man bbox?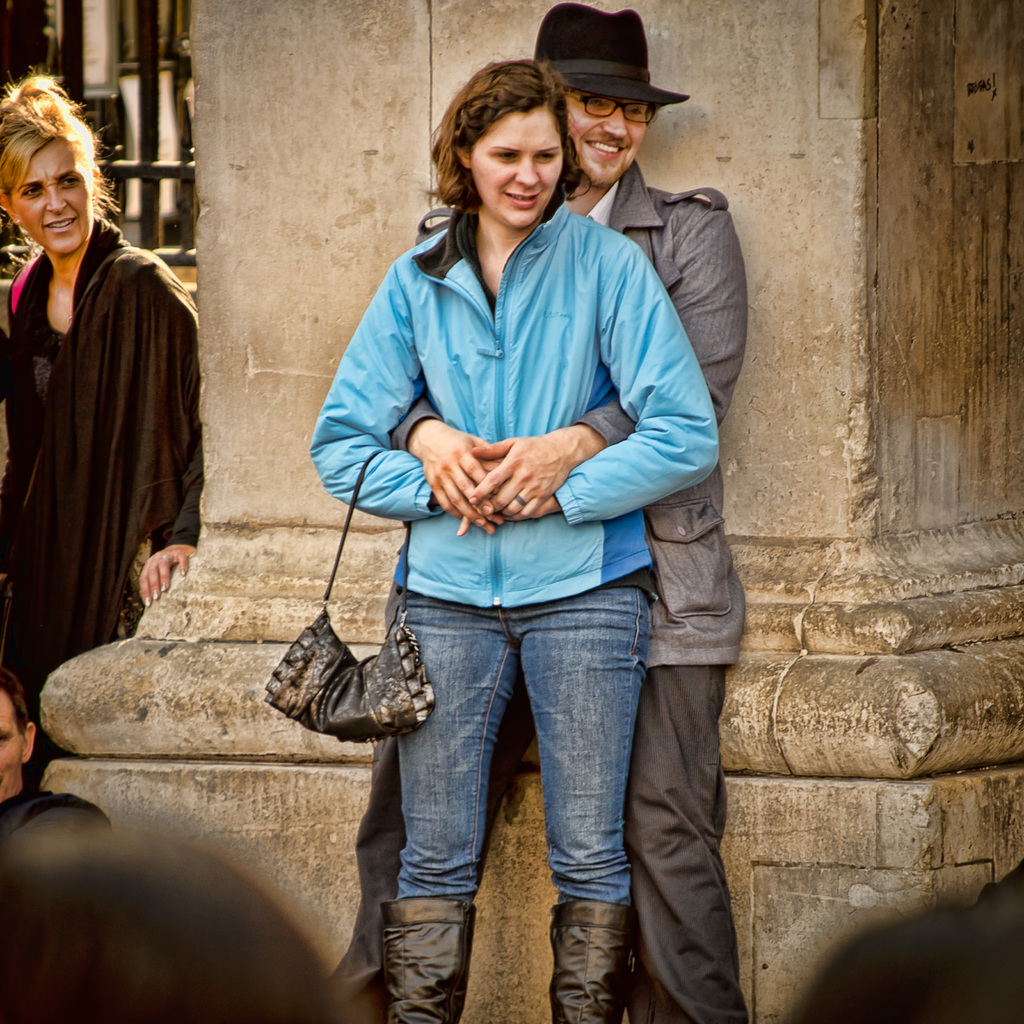
rect(323, 0, 757, 1021)
